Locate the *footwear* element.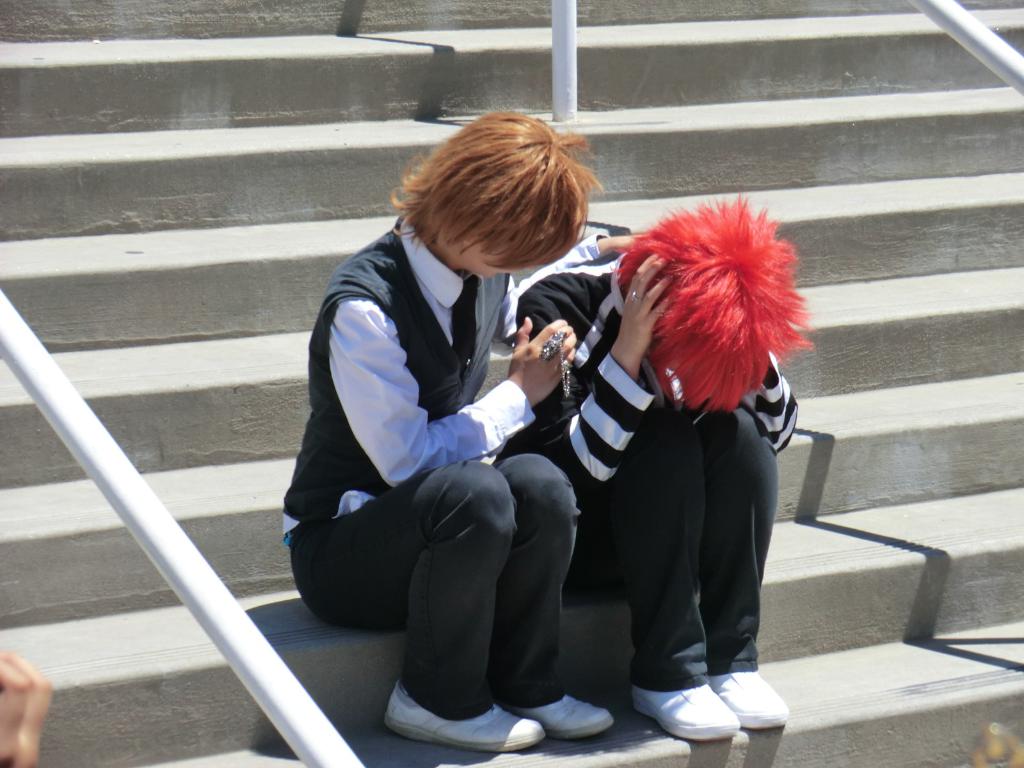
Element bbox: Rect(627, 680, 741, 746).
